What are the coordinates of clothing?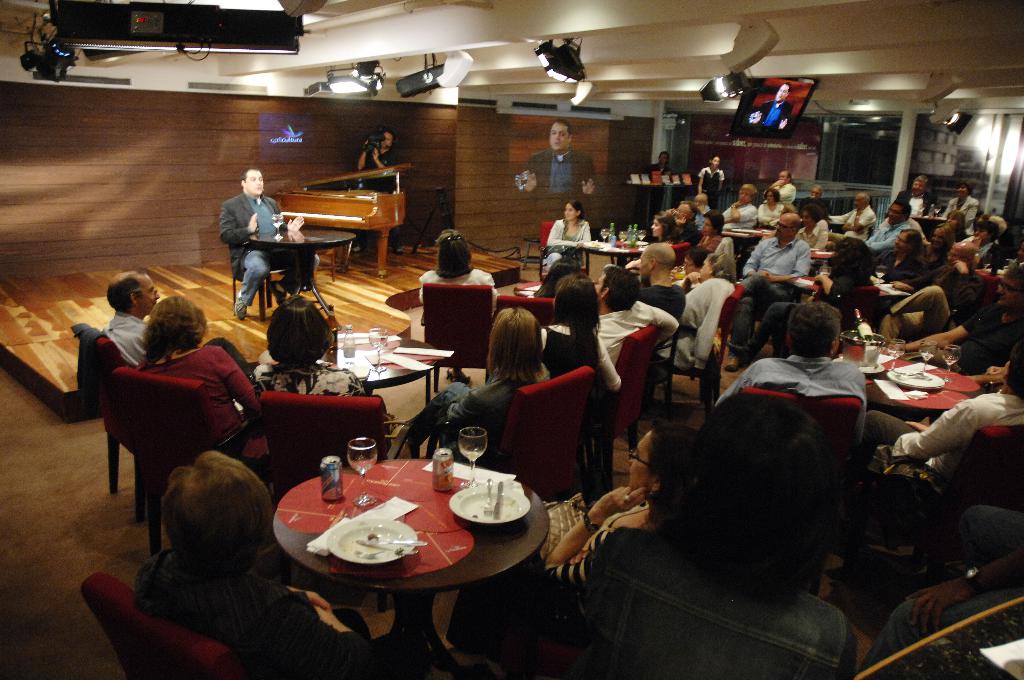
(950, 232, 1002, 286).
